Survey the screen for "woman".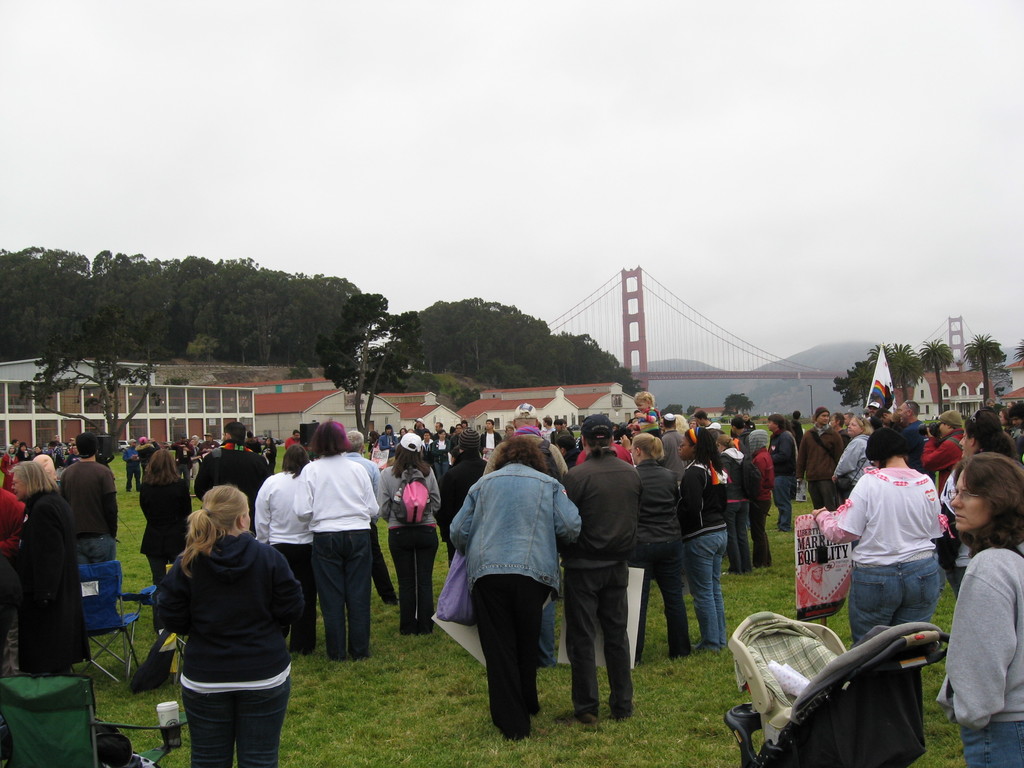
Survey found: rect(0, 445, 18, 490).
